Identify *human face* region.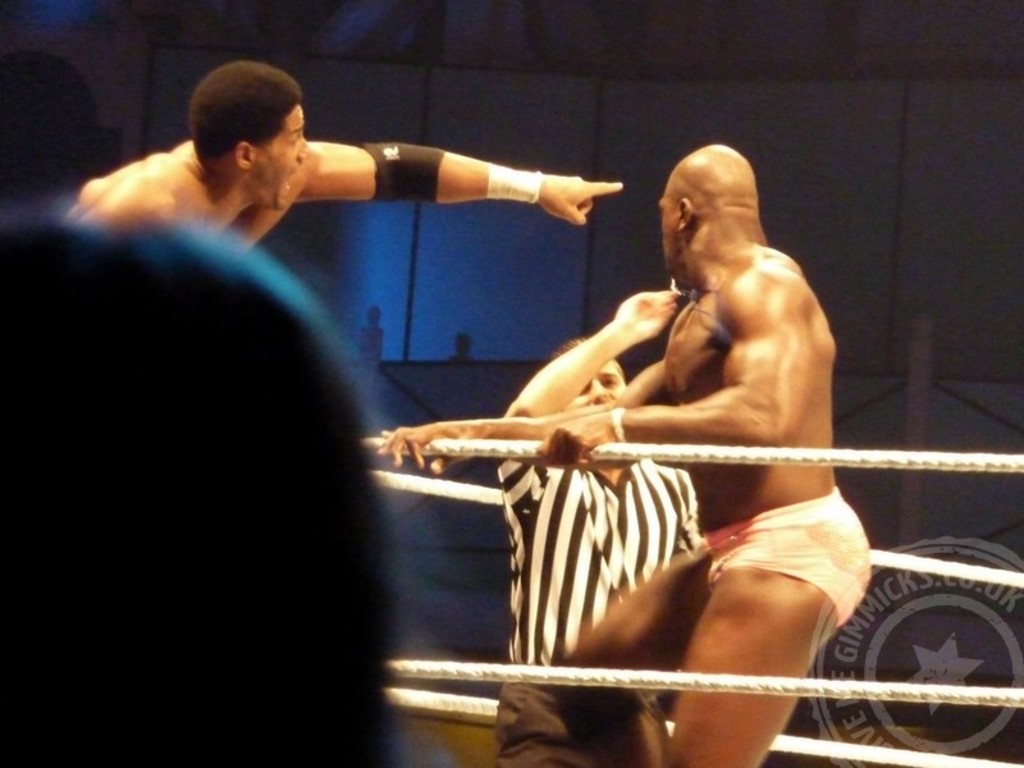
Region: bbox=(257, 104, 310, 211).
